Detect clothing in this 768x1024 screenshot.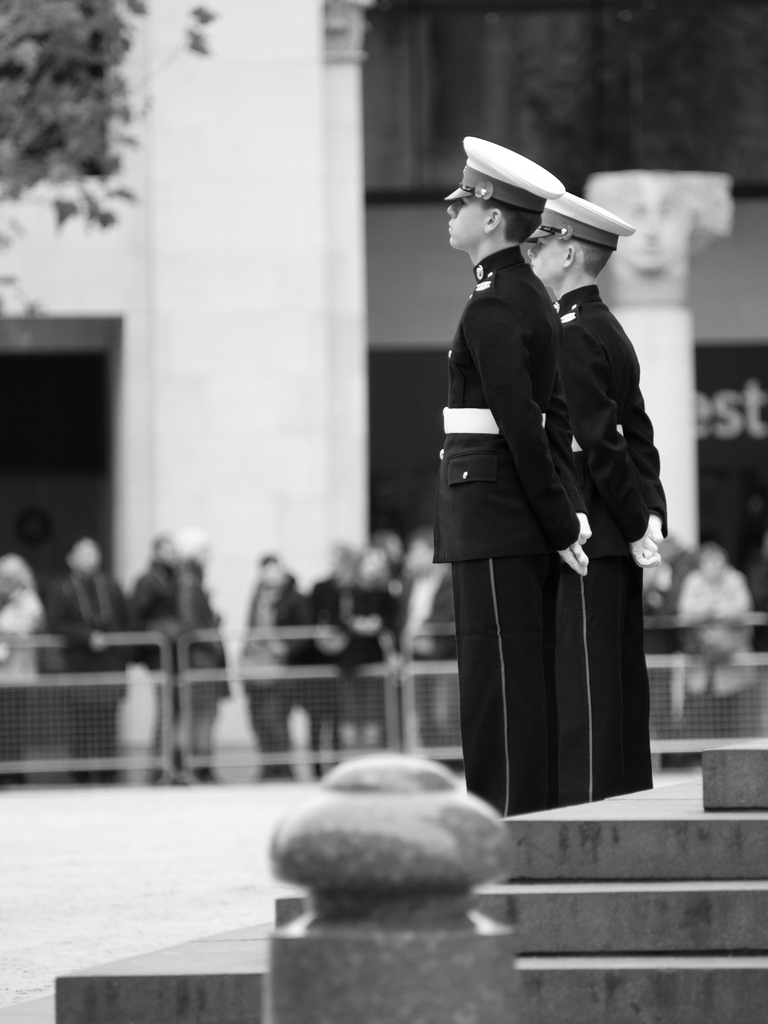
Detection: bbox=(428, 239, 592, 815).
